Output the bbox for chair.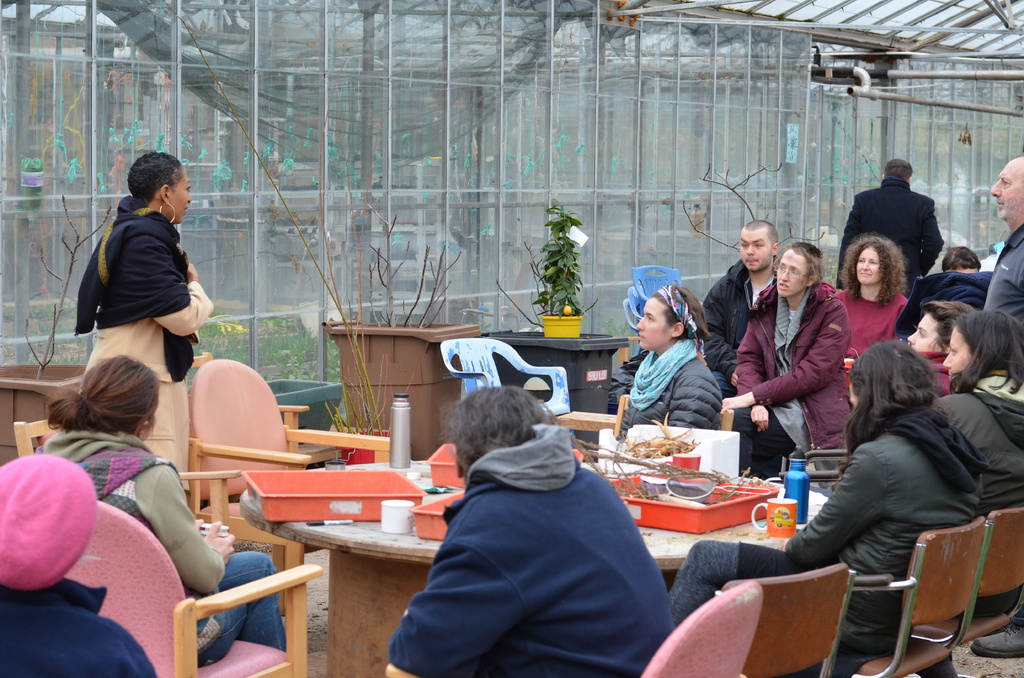
box(638, 583, 762, 677).
